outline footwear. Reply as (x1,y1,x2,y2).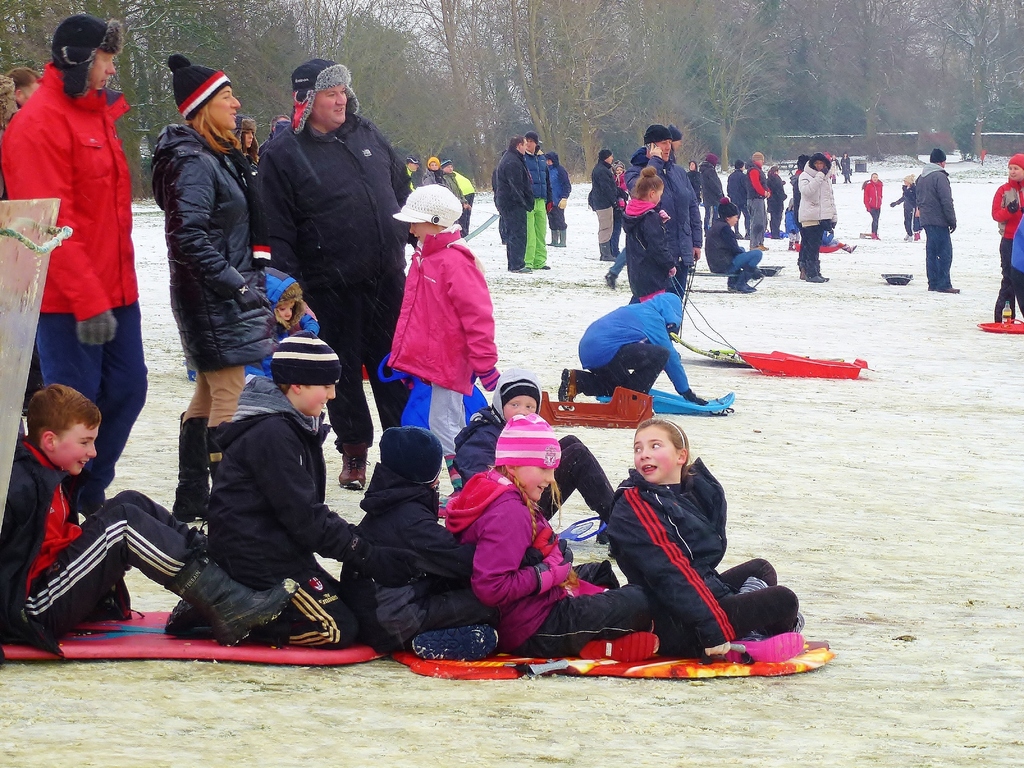
(749,243,765,252).
